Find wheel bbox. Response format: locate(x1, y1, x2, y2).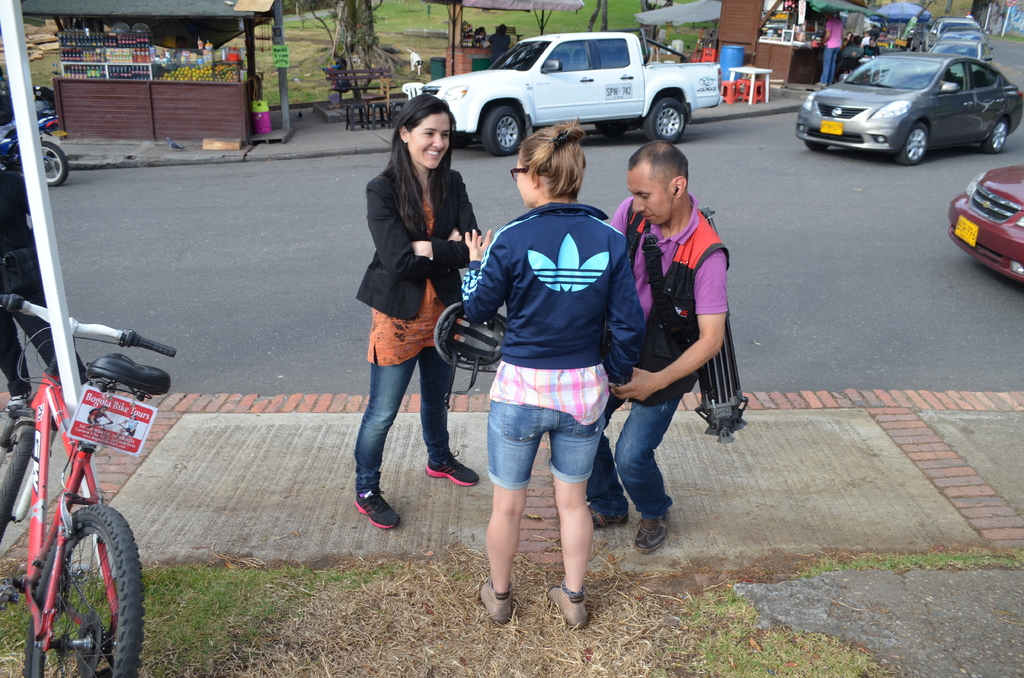
locate(898, 121, 934, 168).
